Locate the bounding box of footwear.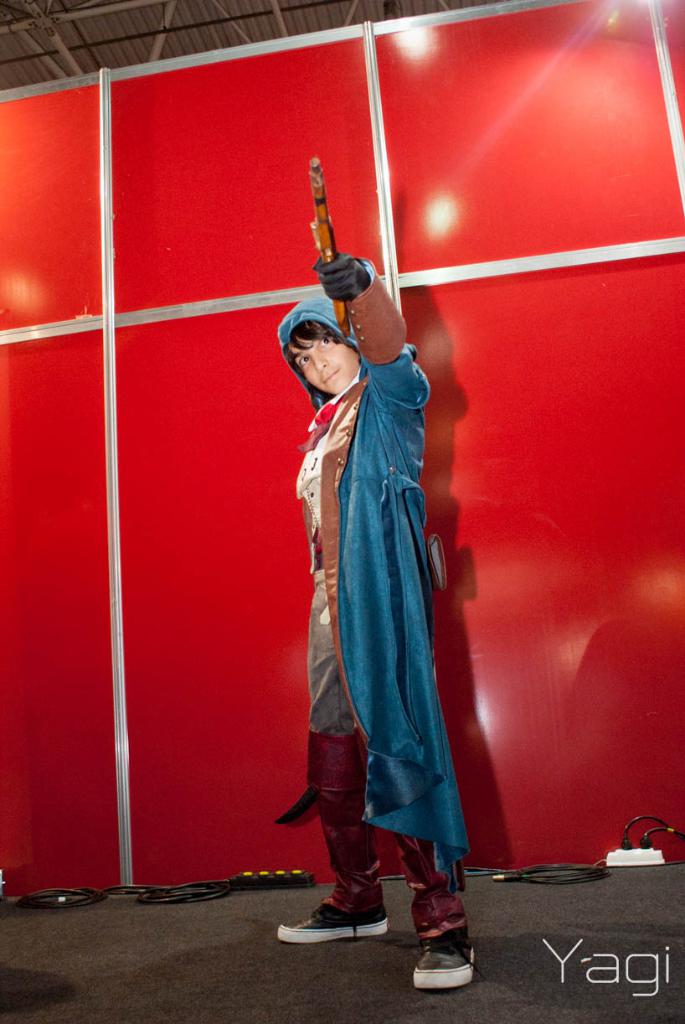
Bounding box: [420, 900, 487, 997].
